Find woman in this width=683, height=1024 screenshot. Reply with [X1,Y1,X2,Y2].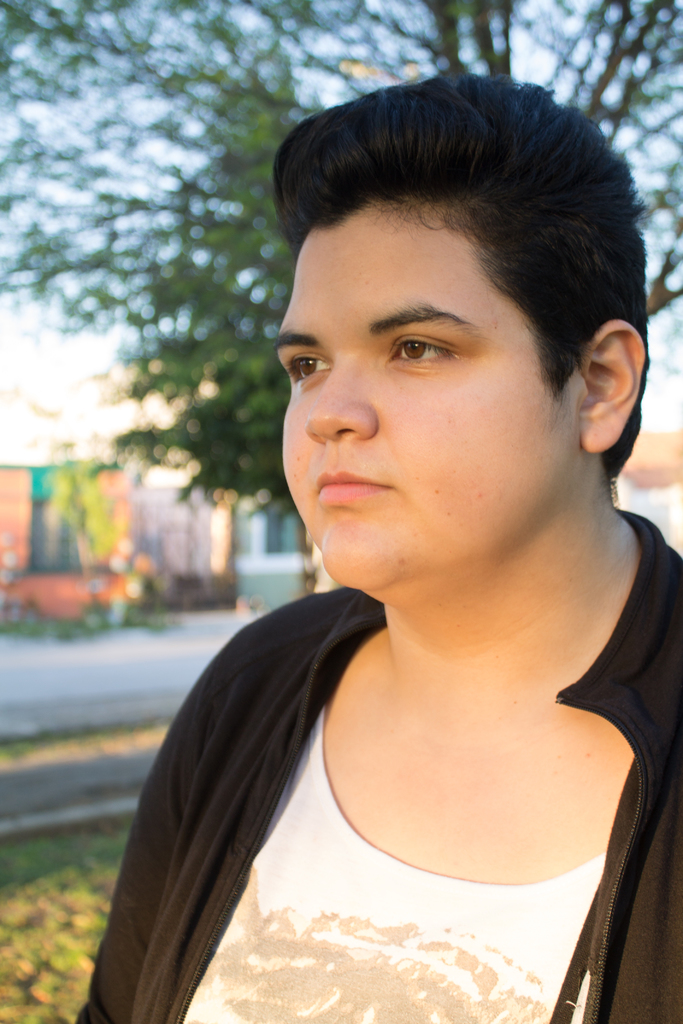
[68,74,682,1023].
